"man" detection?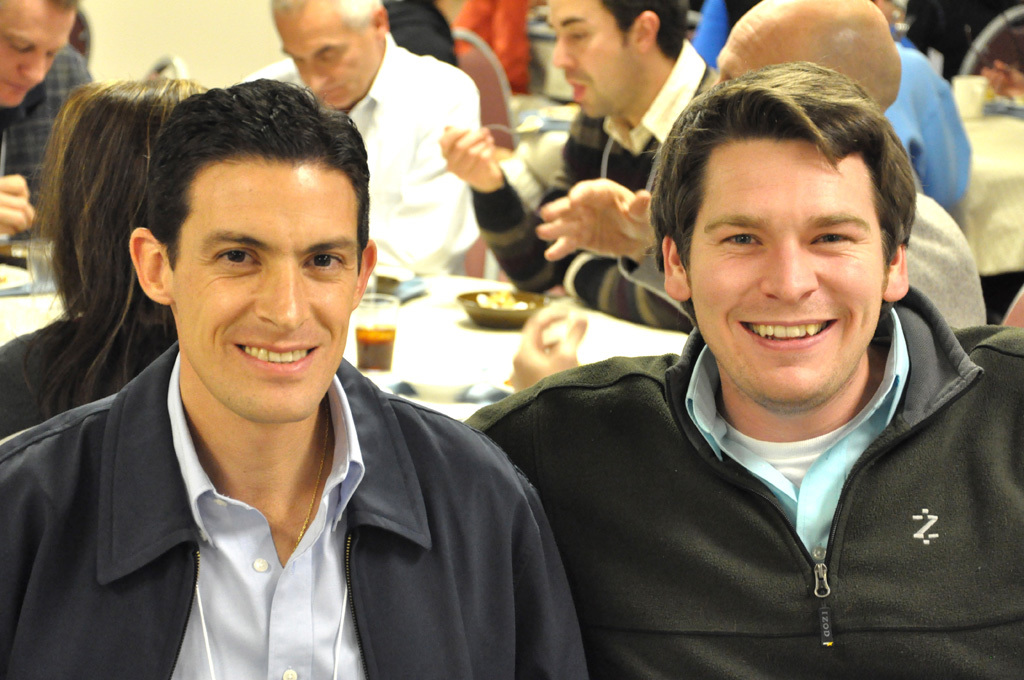
<region>0, 0, 102, 249</region>
